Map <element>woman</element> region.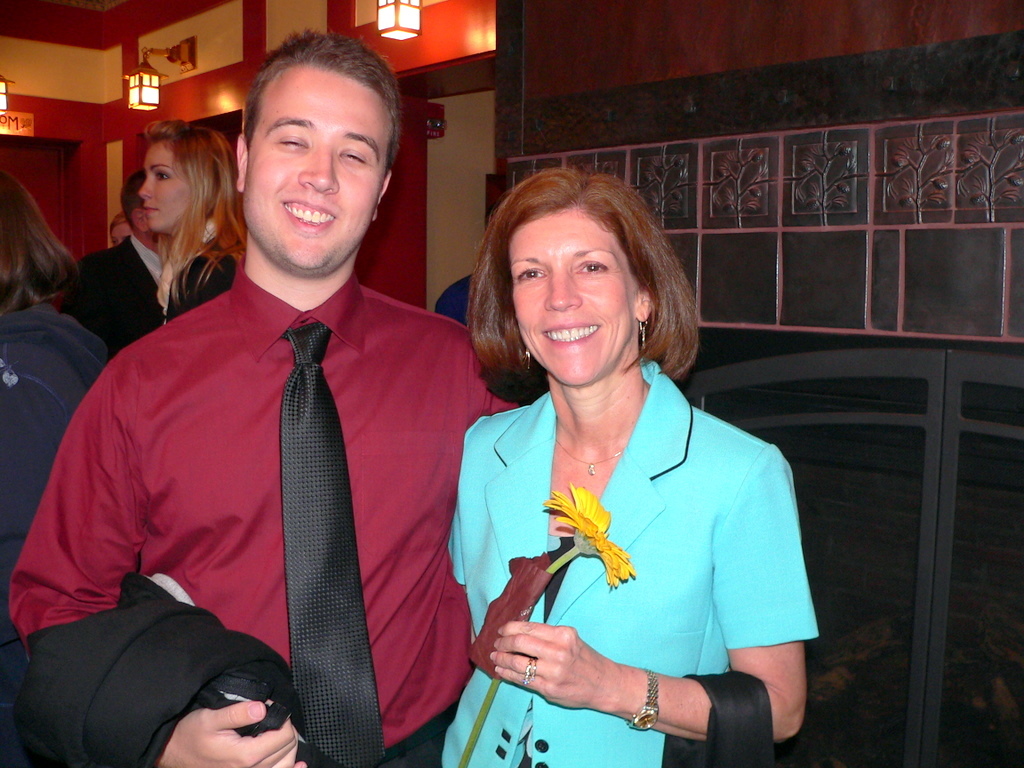
Mapped to x1=425, y1=161, x2=803, y2=767.
